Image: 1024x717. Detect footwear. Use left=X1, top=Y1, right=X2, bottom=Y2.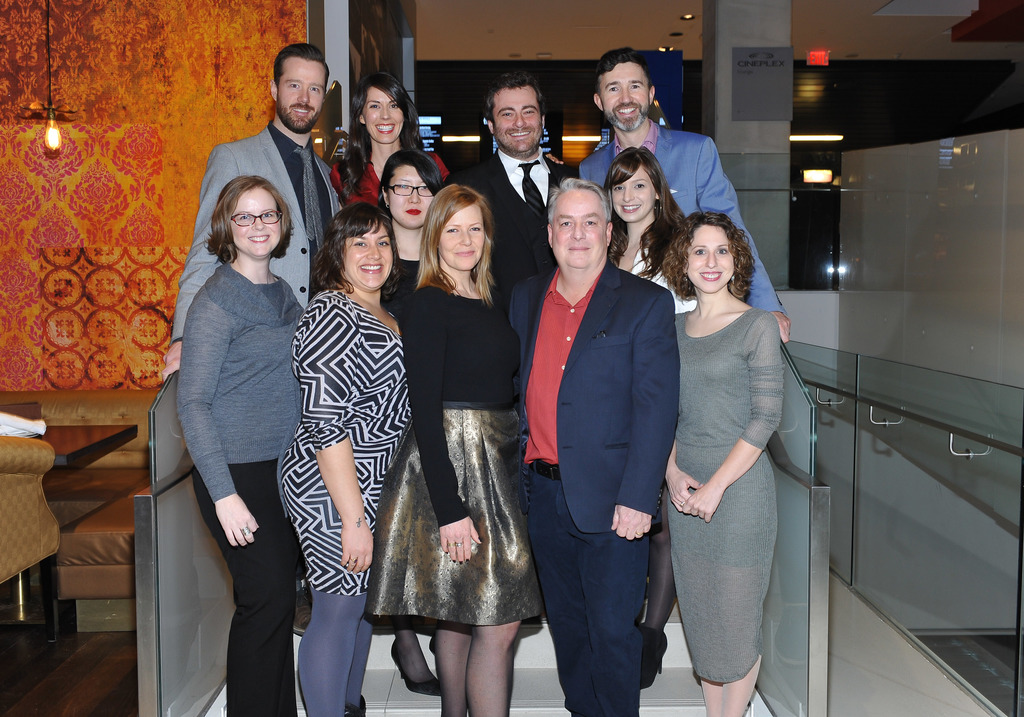
left=392, top=636, right=442, bottom=697.
